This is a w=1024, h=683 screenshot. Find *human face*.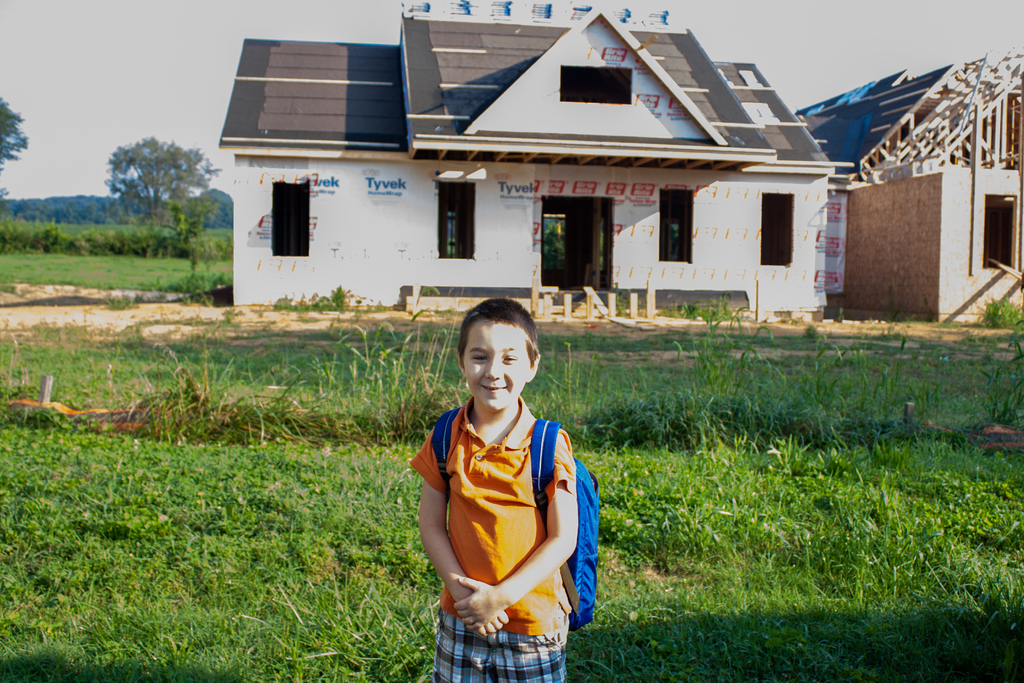
Bounding box: 460,322,533,411.
